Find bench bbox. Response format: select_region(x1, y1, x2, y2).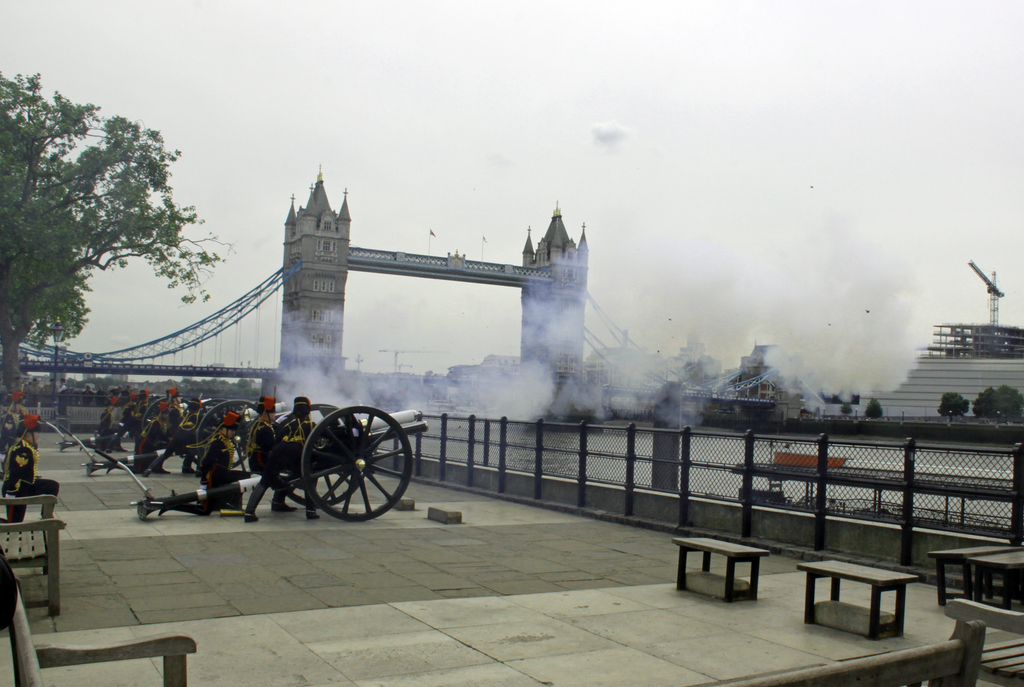
select_region(783, 554, 938, 655).
